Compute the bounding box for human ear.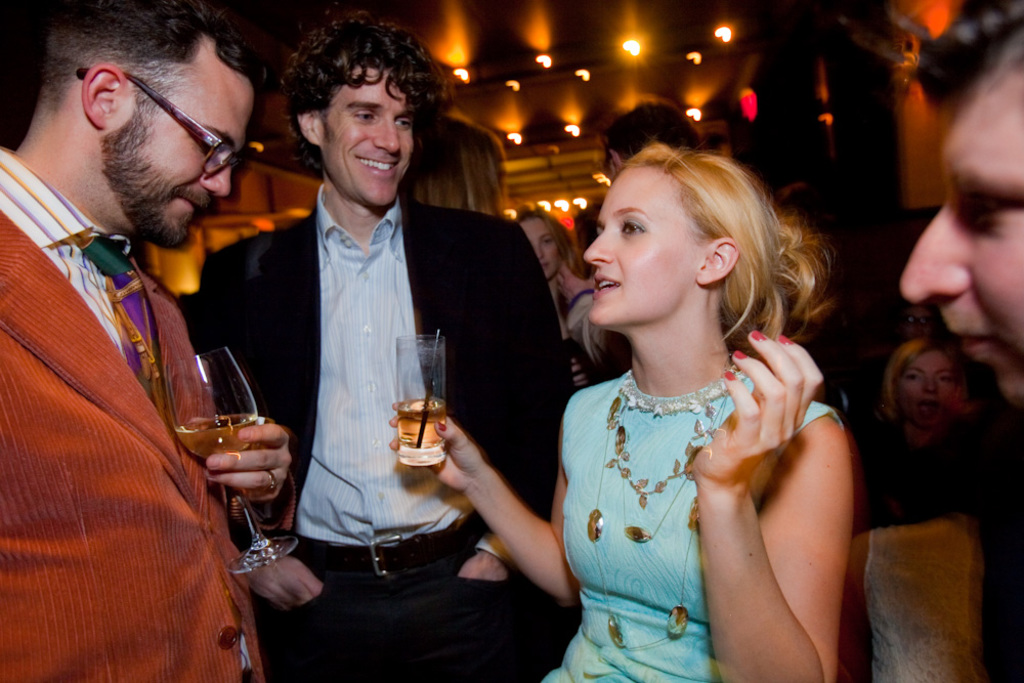
{"x1": 83, "y1": 62, "x2": 118, "y2": 128}.
